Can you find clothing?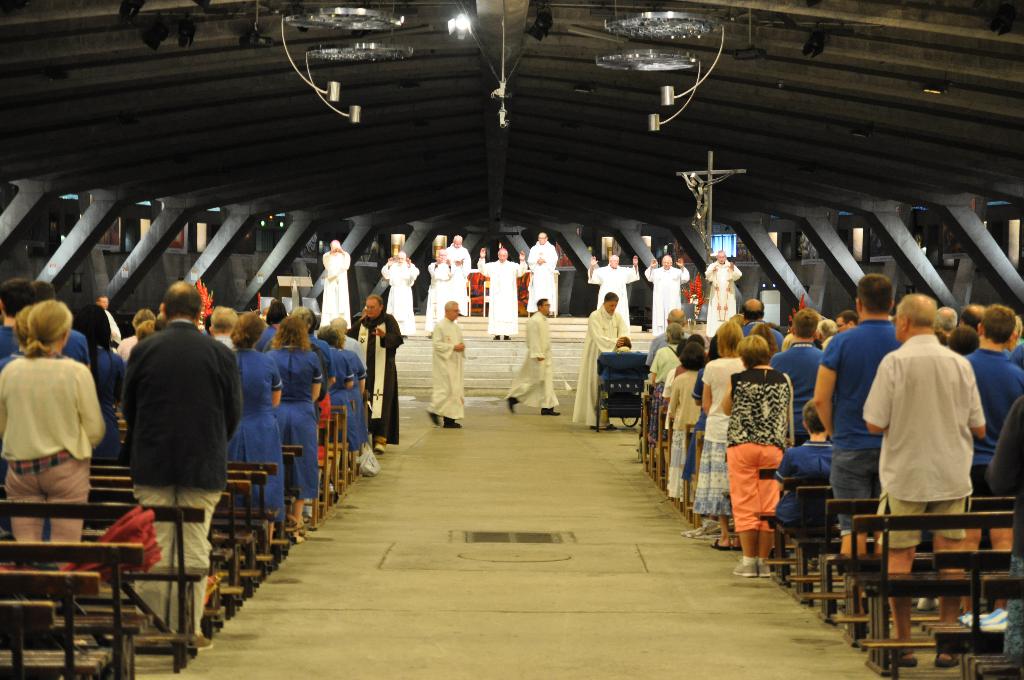
Yes, bounding box: (346,314,399,443).
